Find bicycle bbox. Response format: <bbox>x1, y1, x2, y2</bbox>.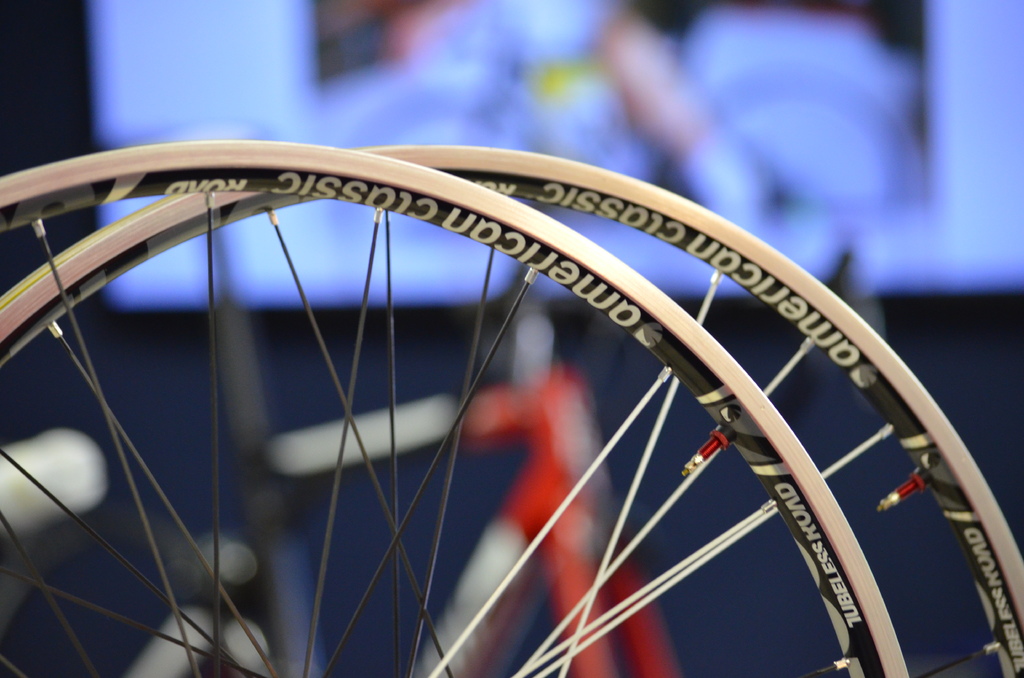
<bbox>15, 95, 1023, 677</bbox>.
